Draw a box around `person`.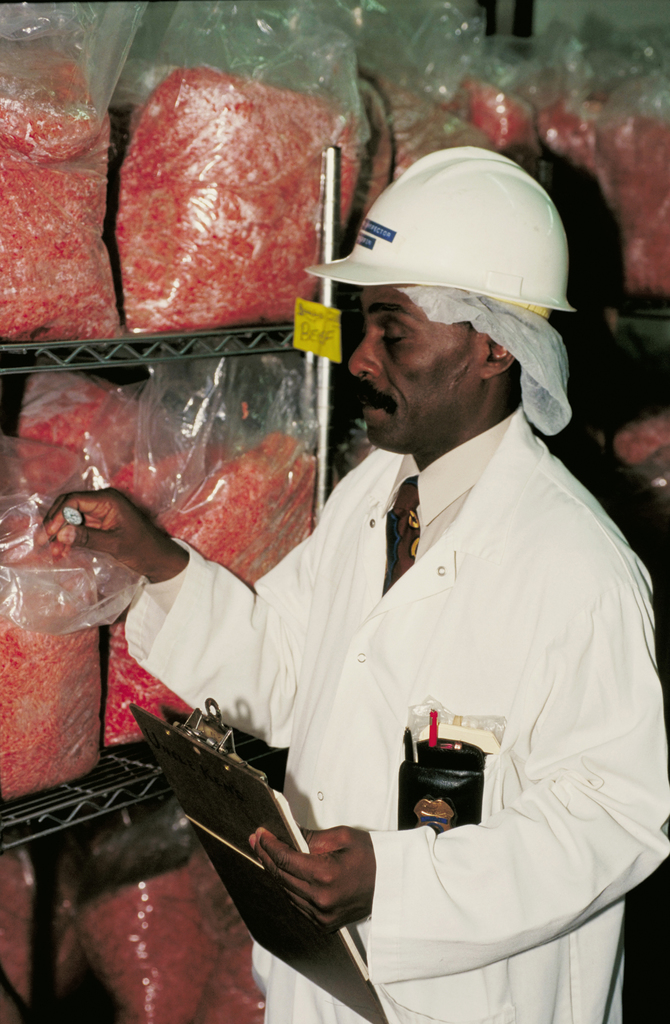
detection(35, 147, 669, 1023).
